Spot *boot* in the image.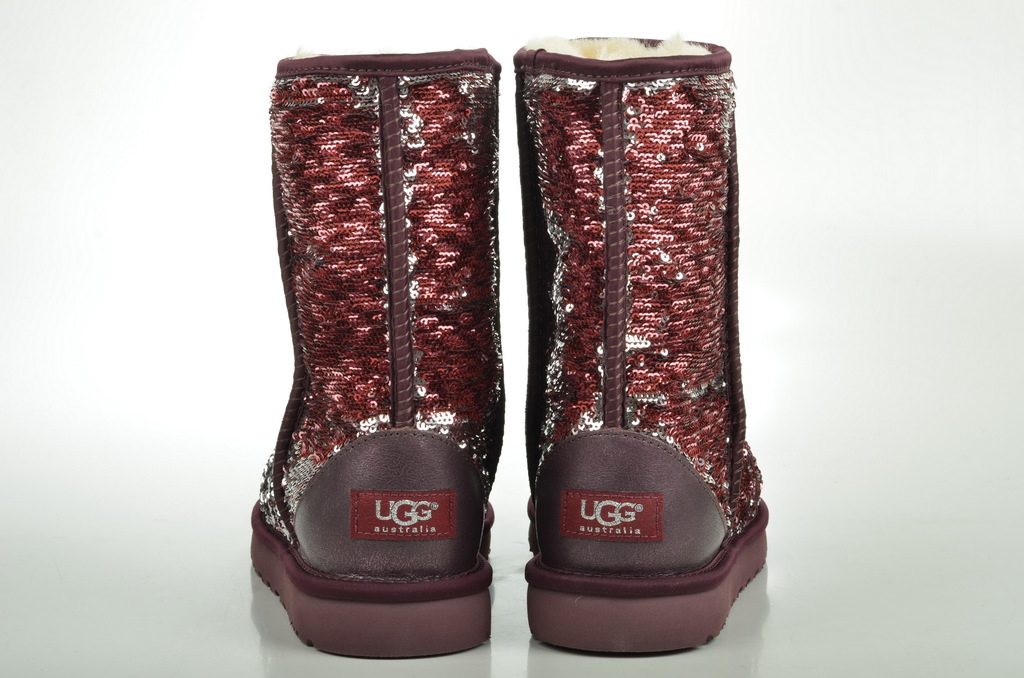
*boot* found at x1=248, y1=51, x2=500, y2=659.
